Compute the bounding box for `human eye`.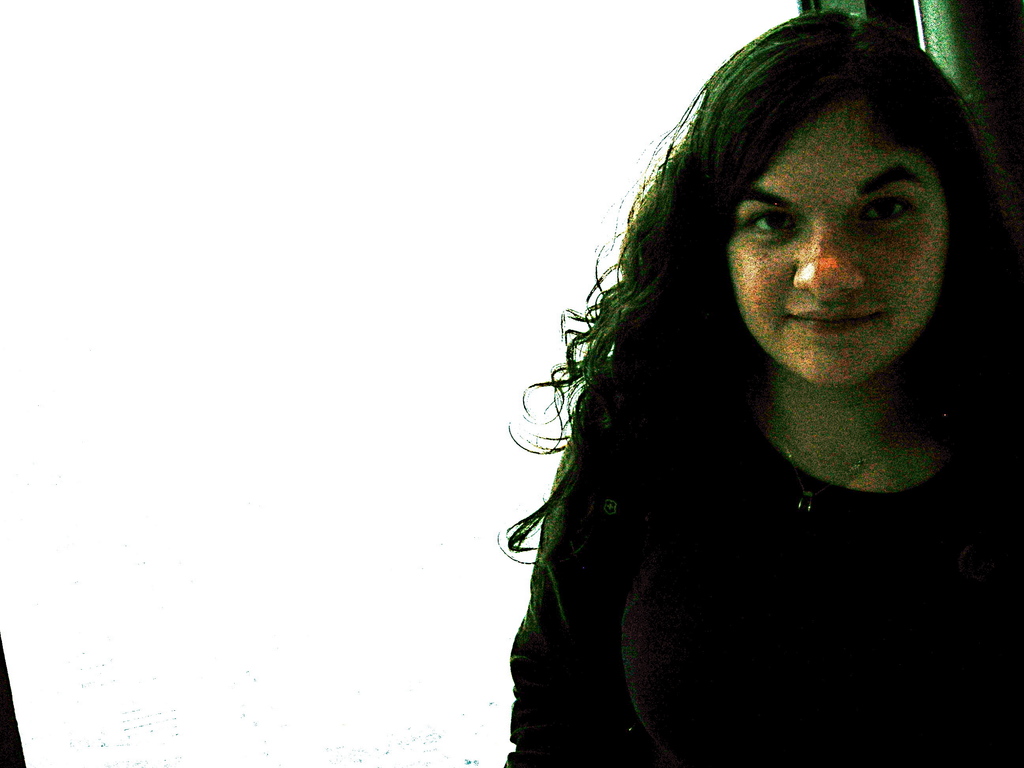
[left=860, top=191, right=911, bottom=228].
